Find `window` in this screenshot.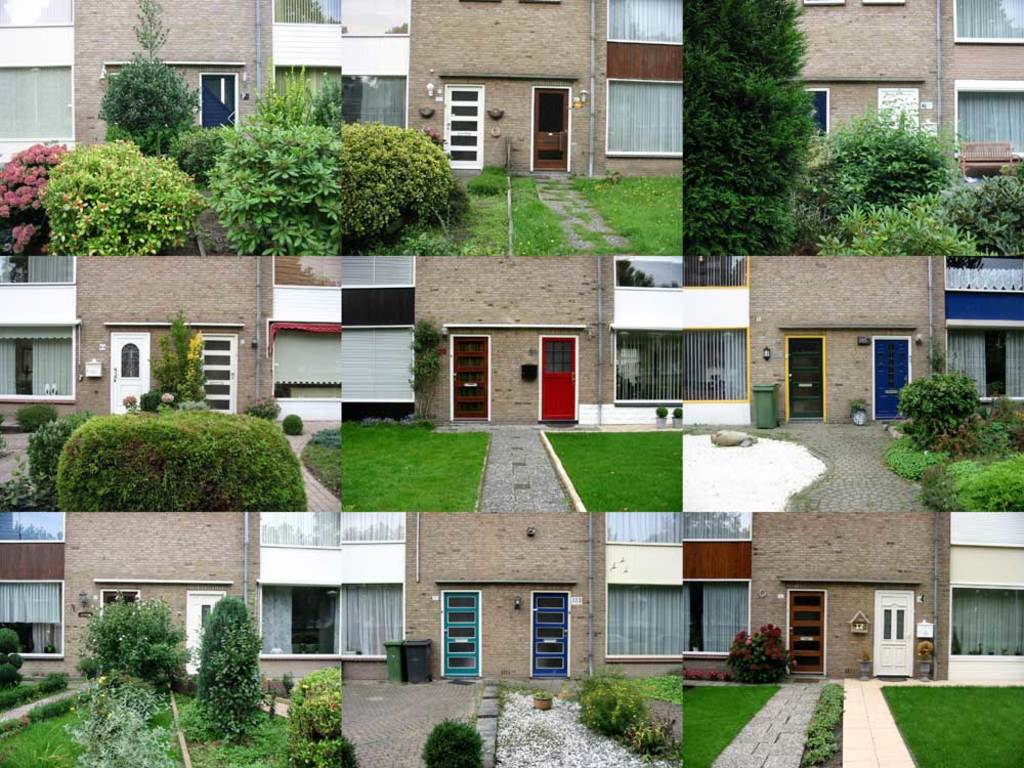
The bounding box for `window` is [607, 82, 685, 157].
